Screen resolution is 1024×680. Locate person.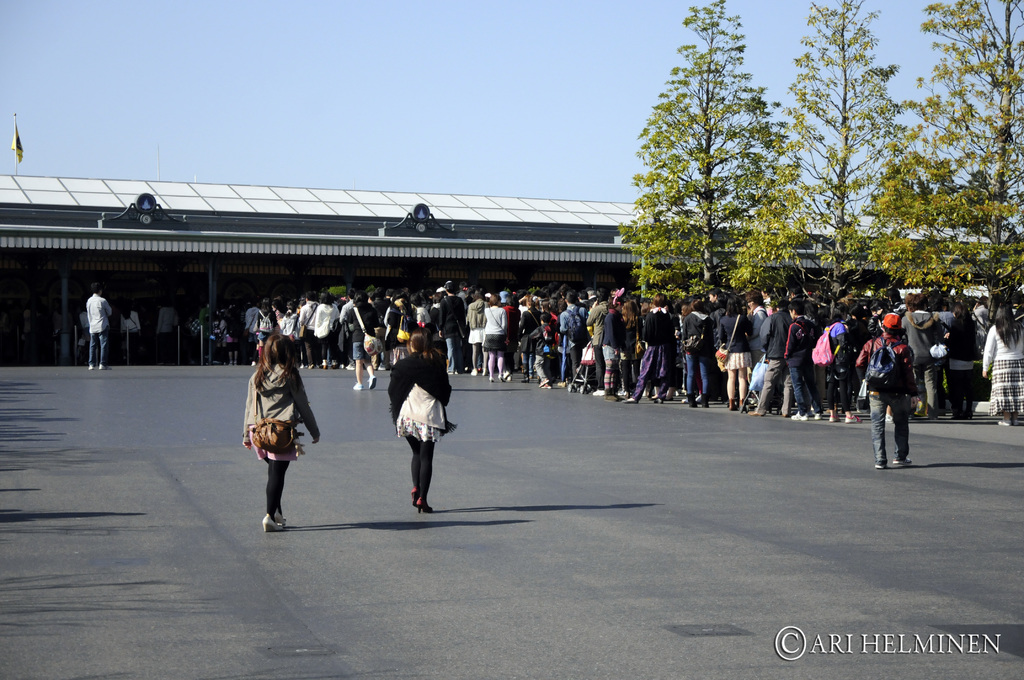
{"x1": 248, "y1": 307, "x2": 272, "y2": 359}.
